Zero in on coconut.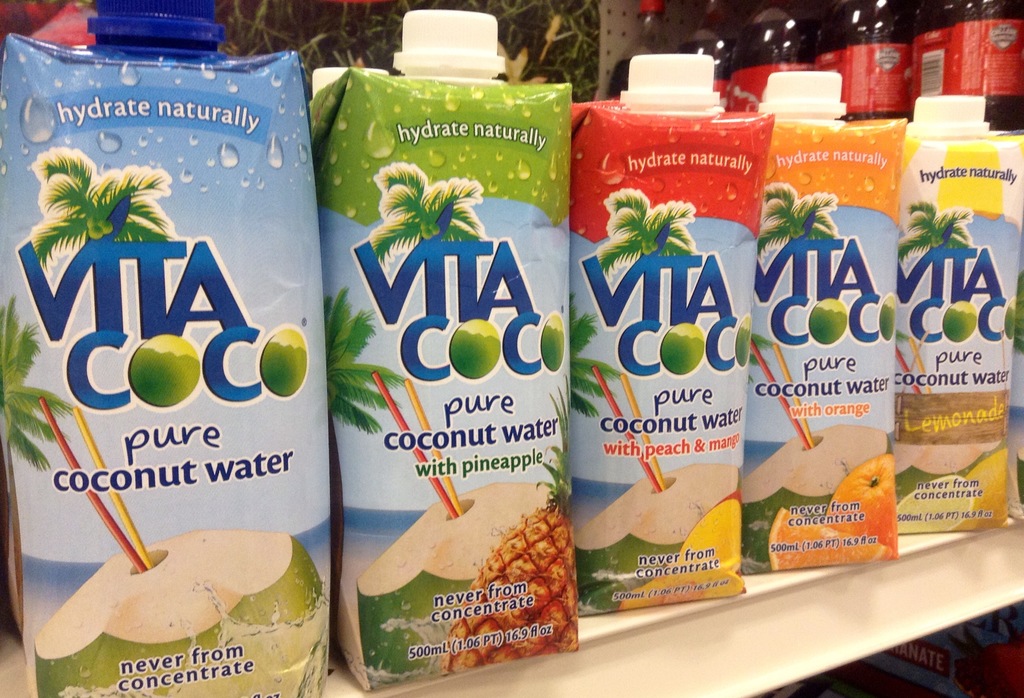
Zeroed in: locate(130, 333, 203, 408).
